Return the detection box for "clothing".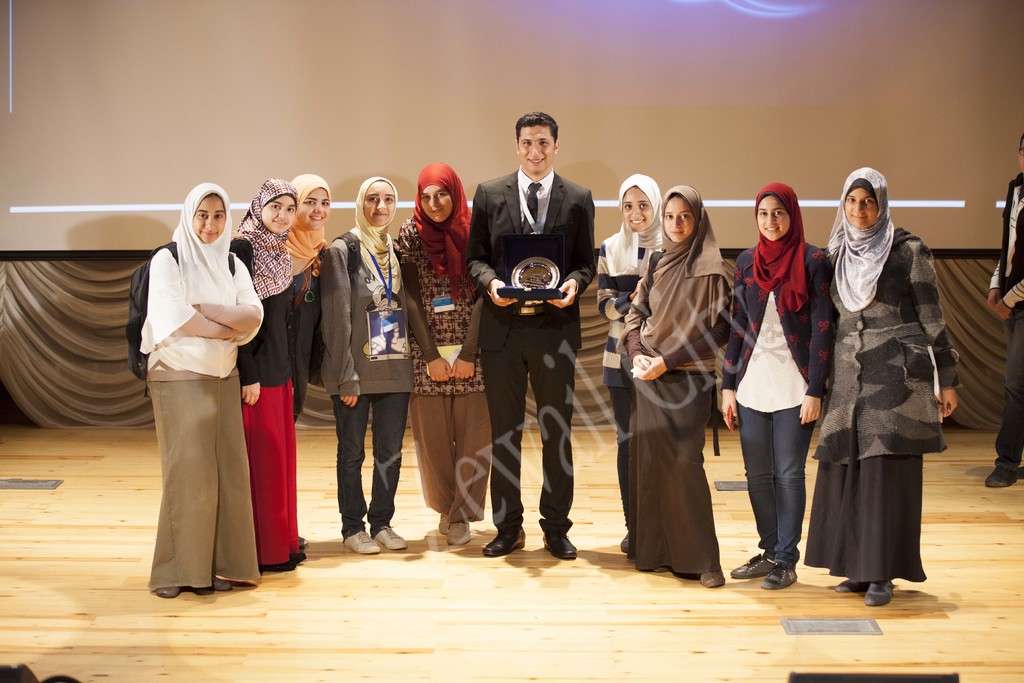
619/237/731/576.
